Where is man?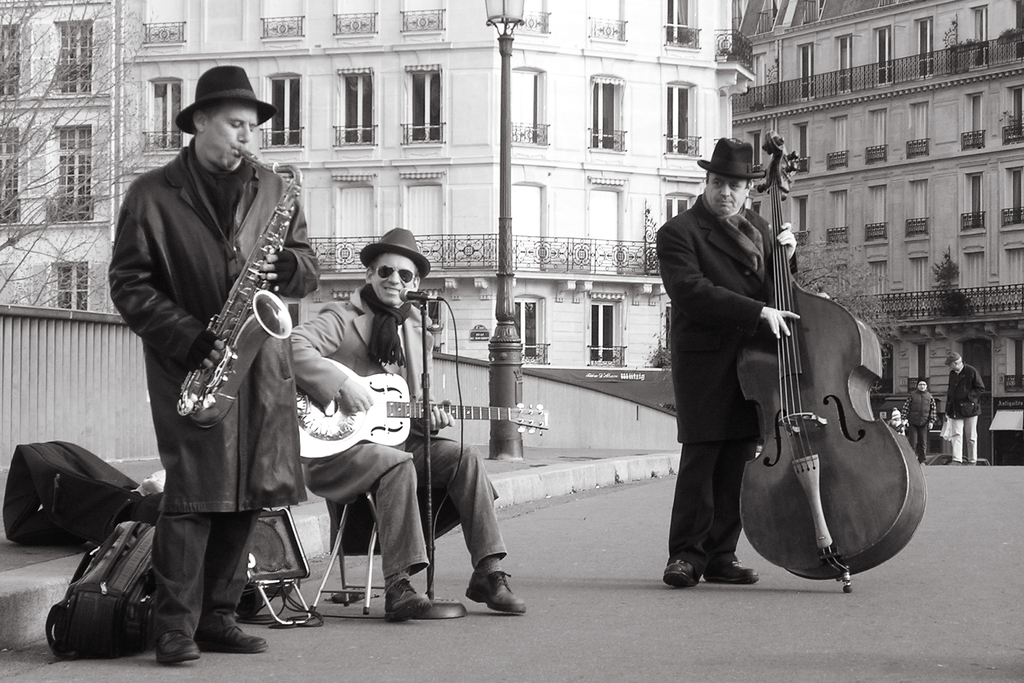
(662, 134, 826, 589).
